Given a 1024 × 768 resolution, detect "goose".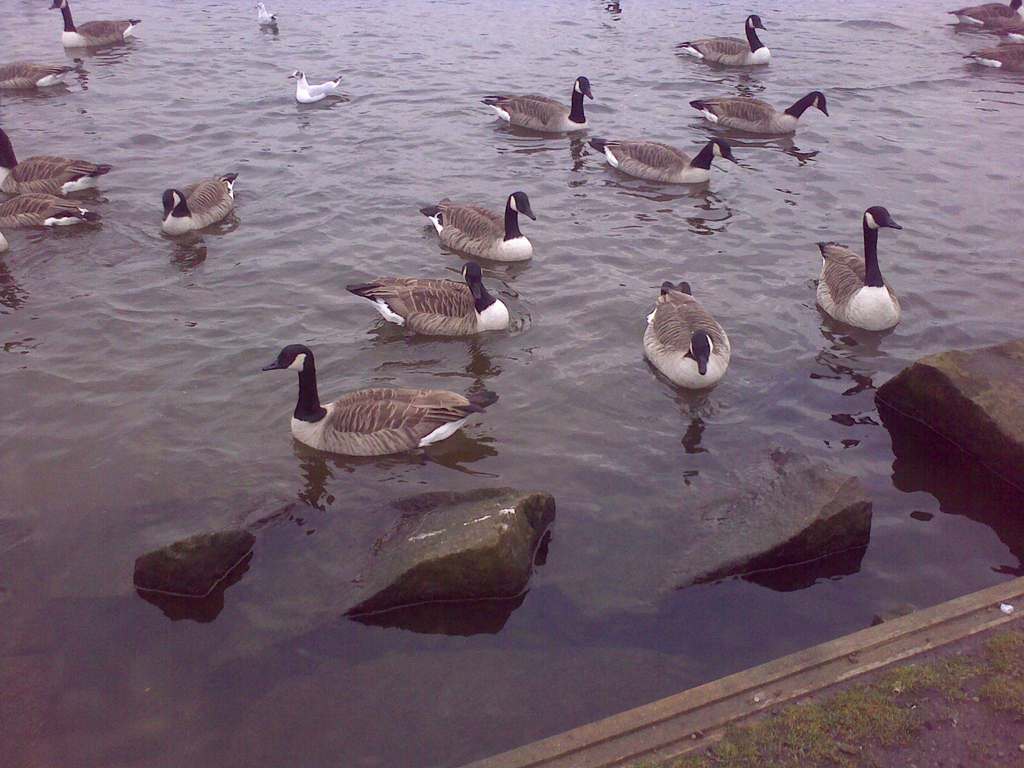
[0, 56, 75, 84].
